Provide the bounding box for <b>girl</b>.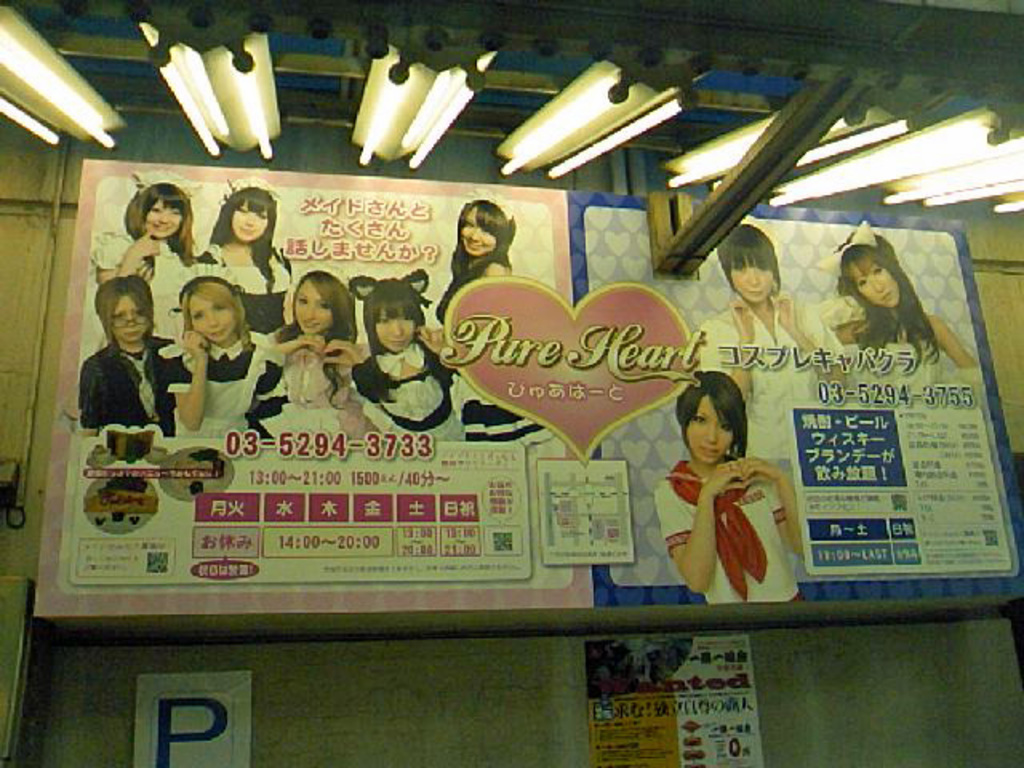
[434,192,550,453].
